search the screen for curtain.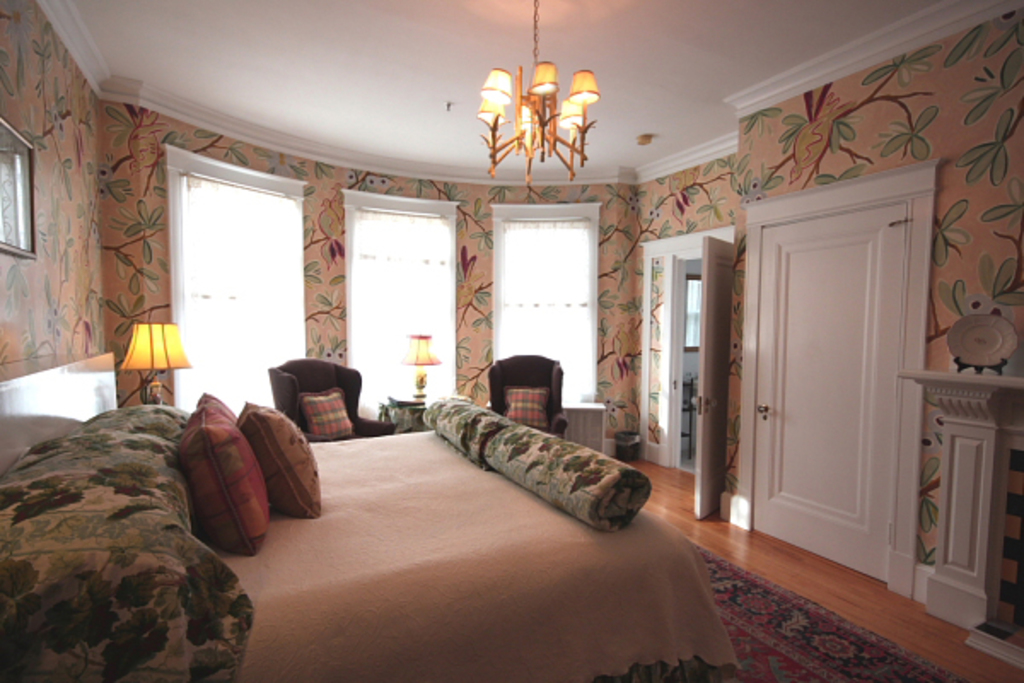
Found at detection(181, 174, 309, 410).
